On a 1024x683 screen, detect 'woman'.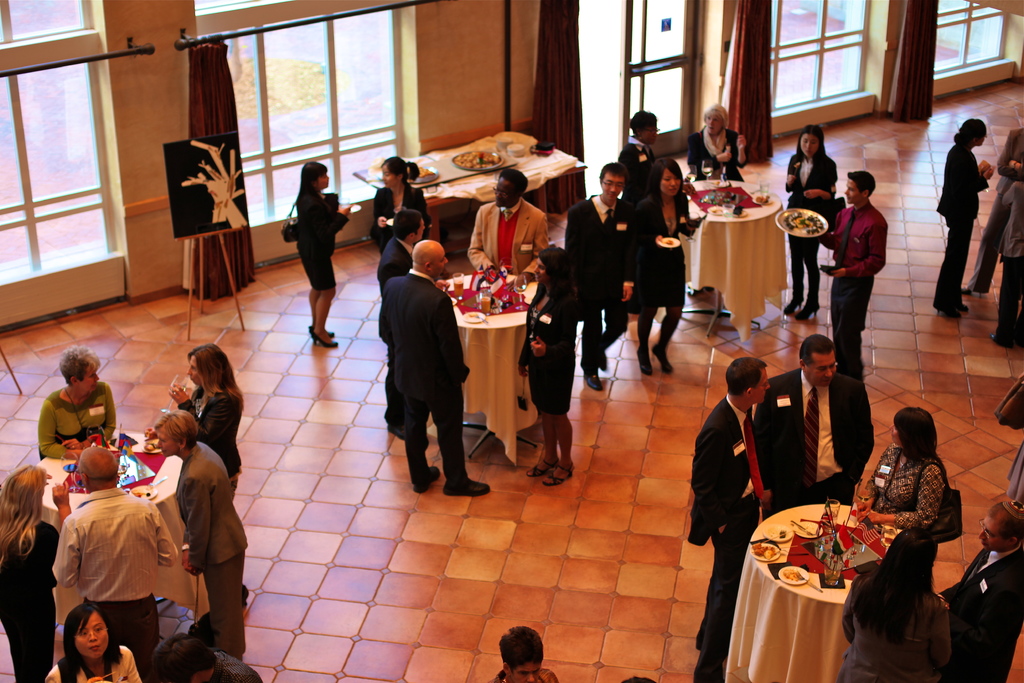
689,104,751,292.
